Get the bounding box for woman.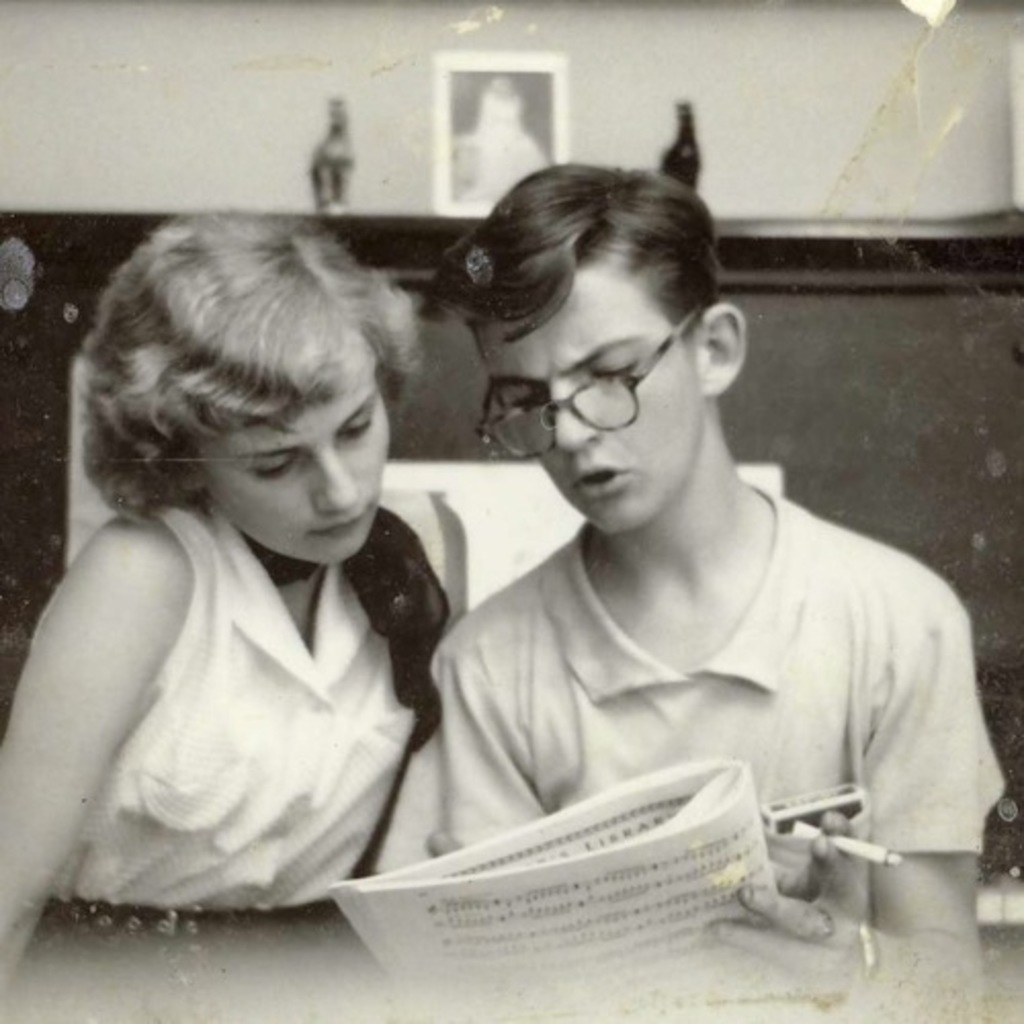
bbox=[0, 195, 467, 1018].
